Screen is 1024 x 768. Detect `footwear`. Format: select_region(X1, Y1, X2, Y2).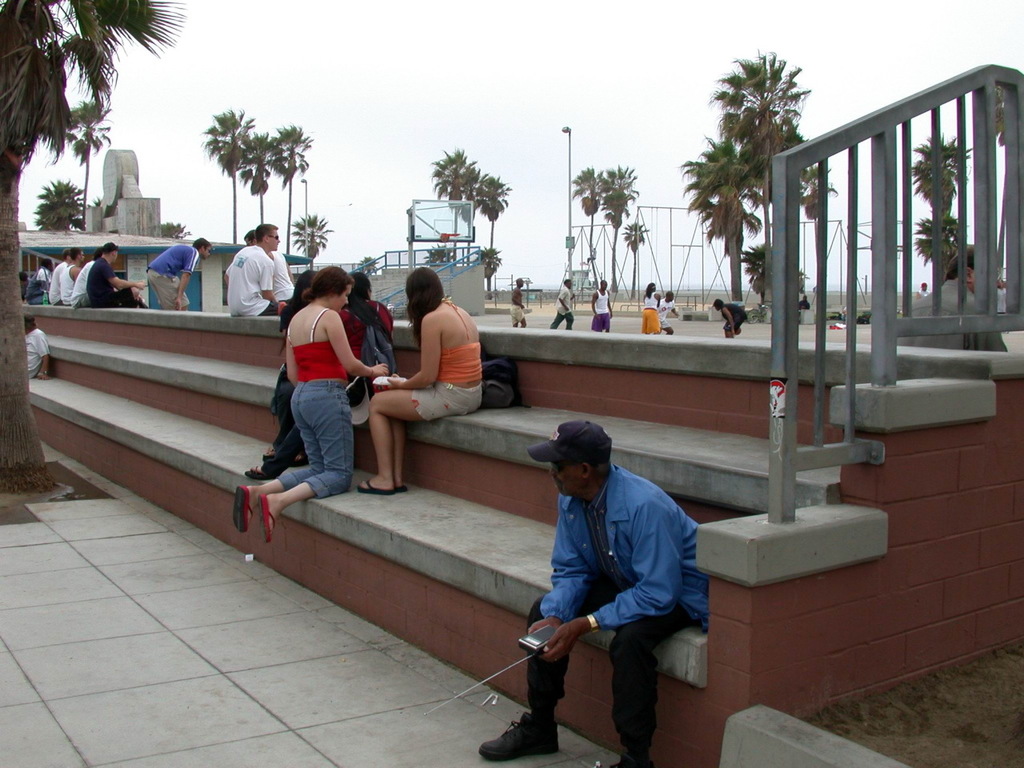
select_region(257, 490, 281, 545).
